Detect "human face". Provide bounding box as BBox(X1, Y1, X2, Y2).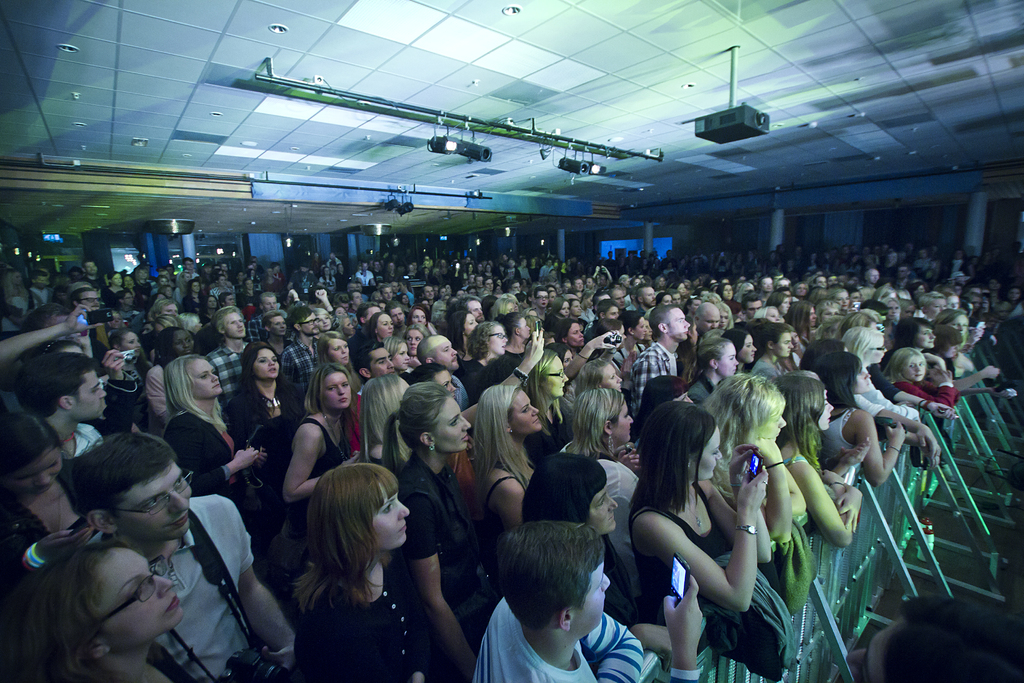
BBox(700, 311, 723, 334).
